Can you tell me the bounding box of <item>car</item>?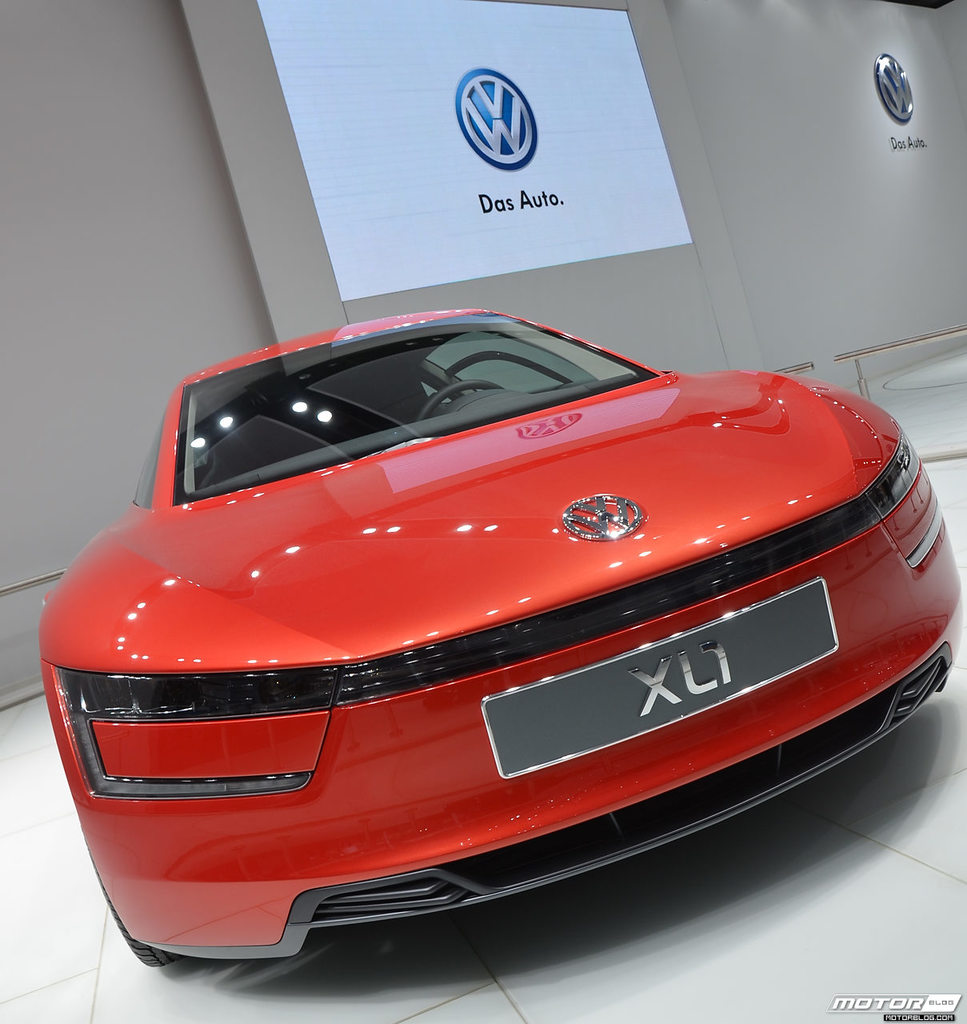
[x1=37, y1=298, x2=964, y2=970].
